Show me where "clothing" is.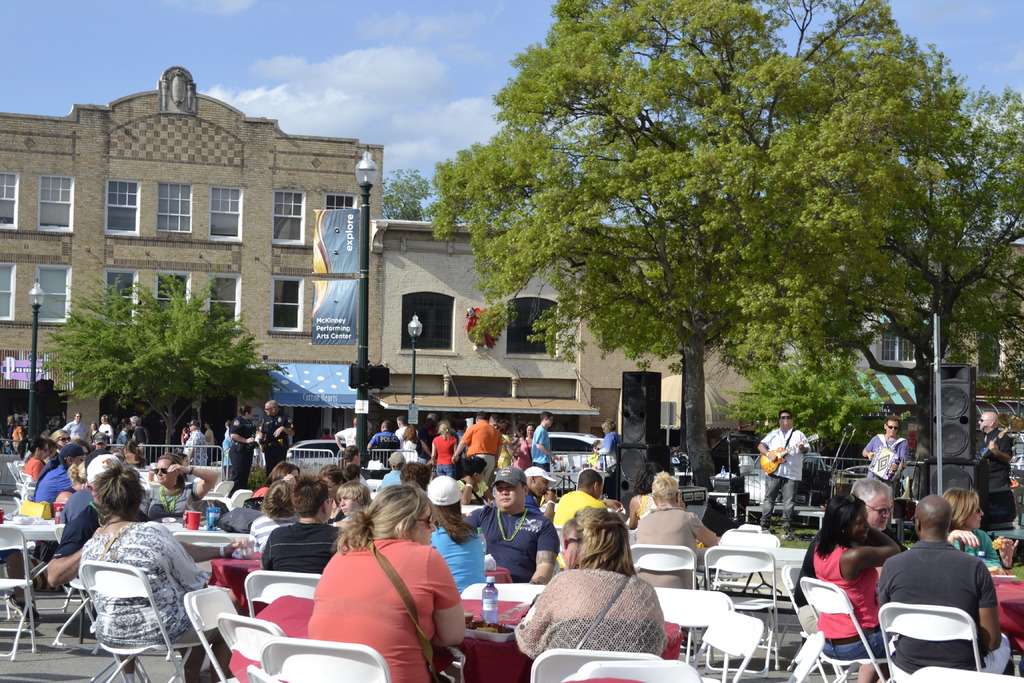
"clothing" is at locate(460, 503, 556, 579).
